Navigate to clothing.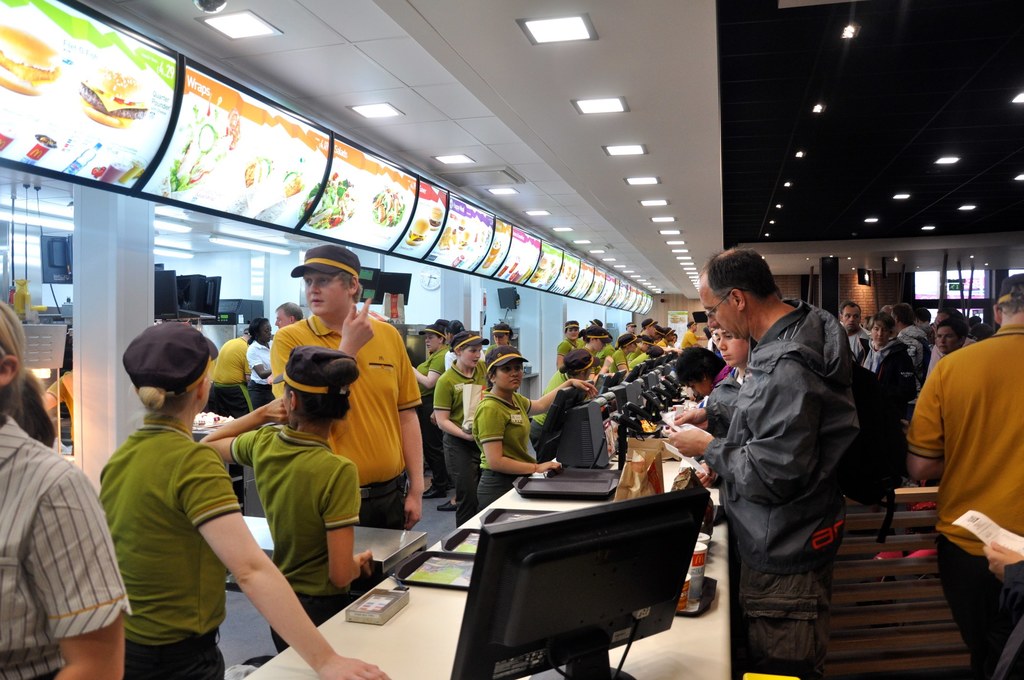
Navigation target: (left=557, top=334, right=579, bottom=349).
